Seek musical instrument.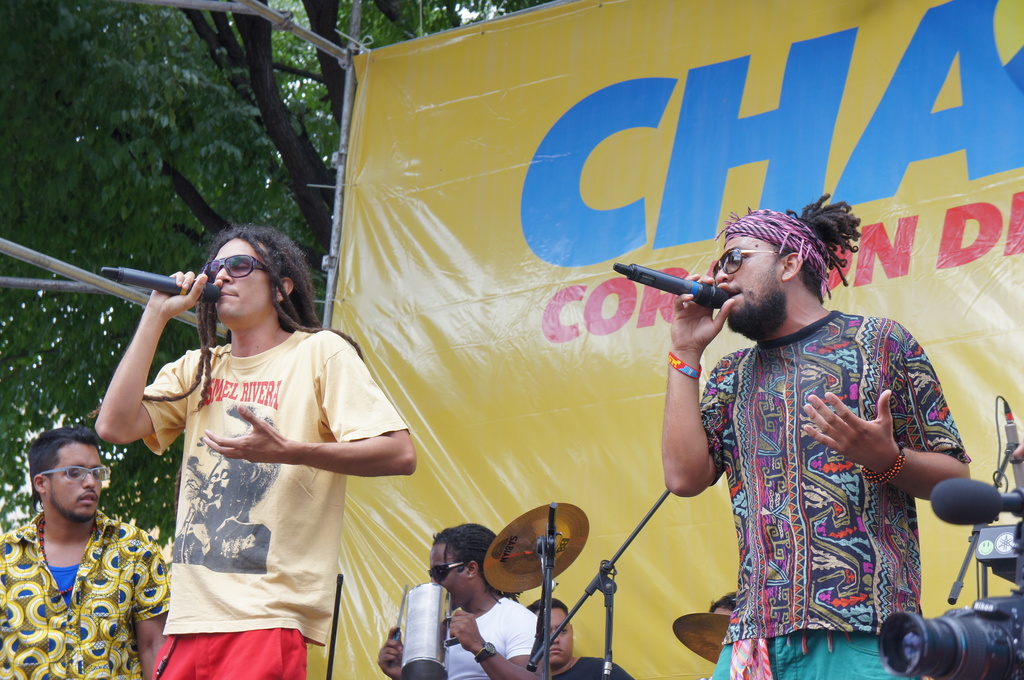
[668,610,731,664].
